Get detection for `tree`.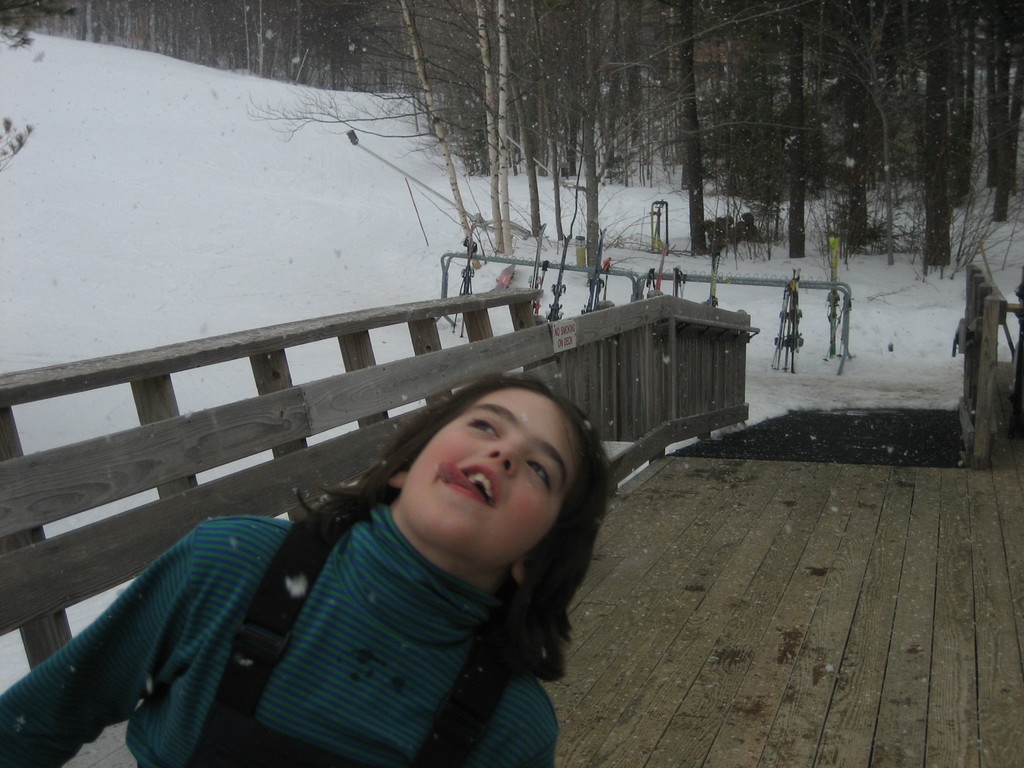
Detection: bbox(0, 0, 92, 181).
